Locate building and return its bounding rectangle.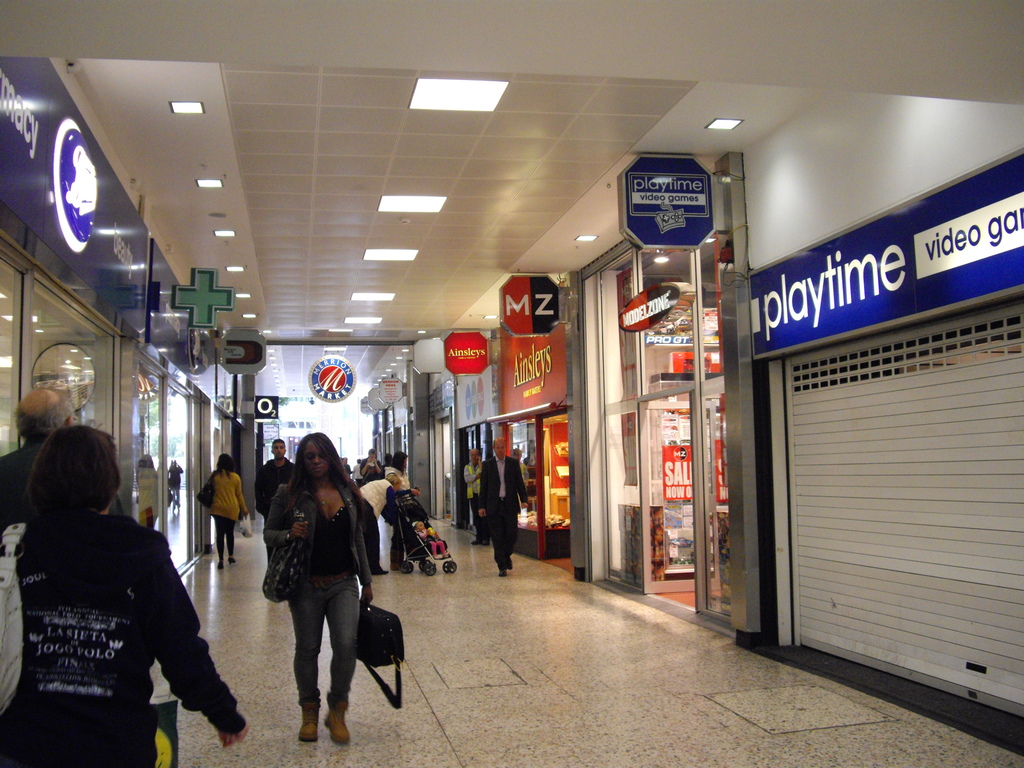
locate(2, 0, 1023, 766).
